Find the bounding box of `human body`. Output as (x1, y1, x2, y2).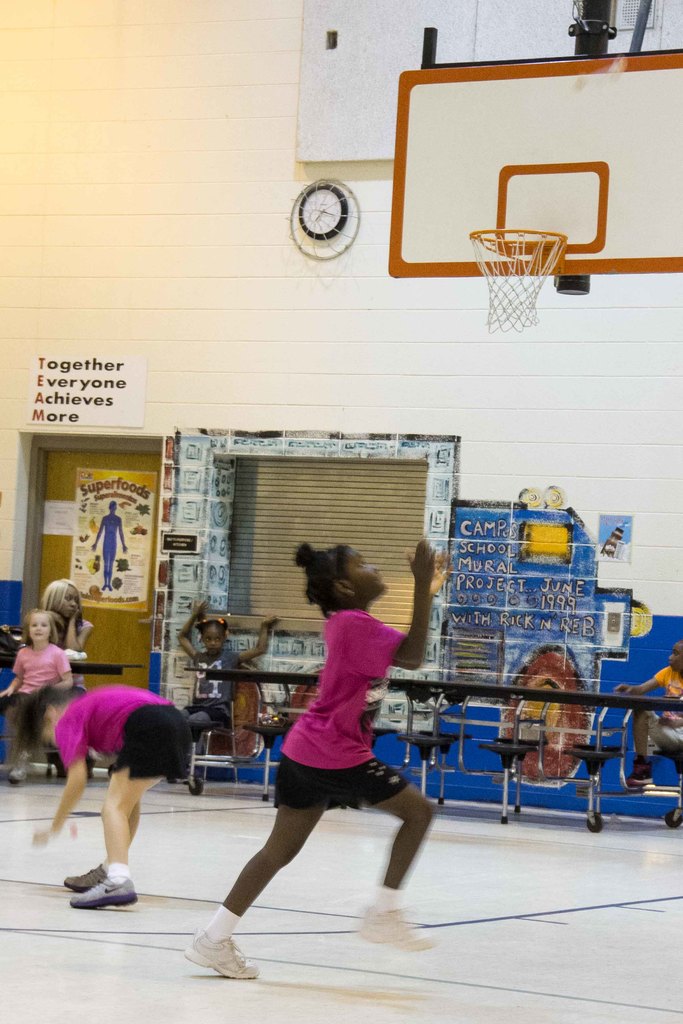
(0, 608, 69, 767).
